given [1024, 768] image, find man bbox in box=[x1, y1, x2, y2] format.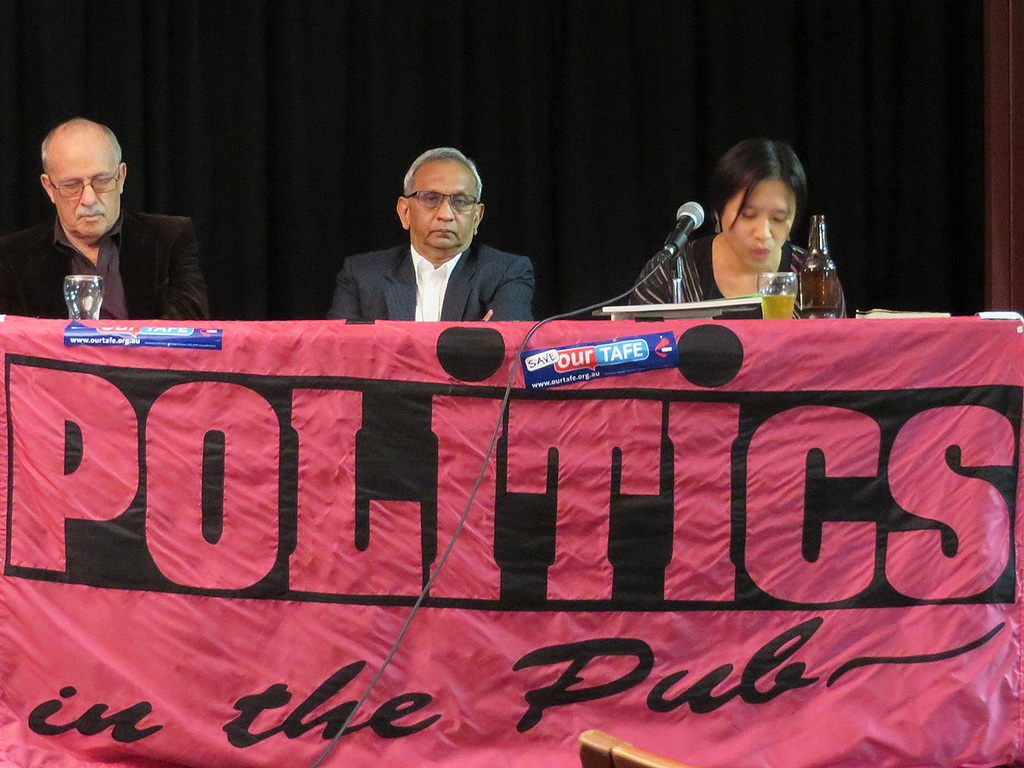
box=[0, 119, 216, 319].
